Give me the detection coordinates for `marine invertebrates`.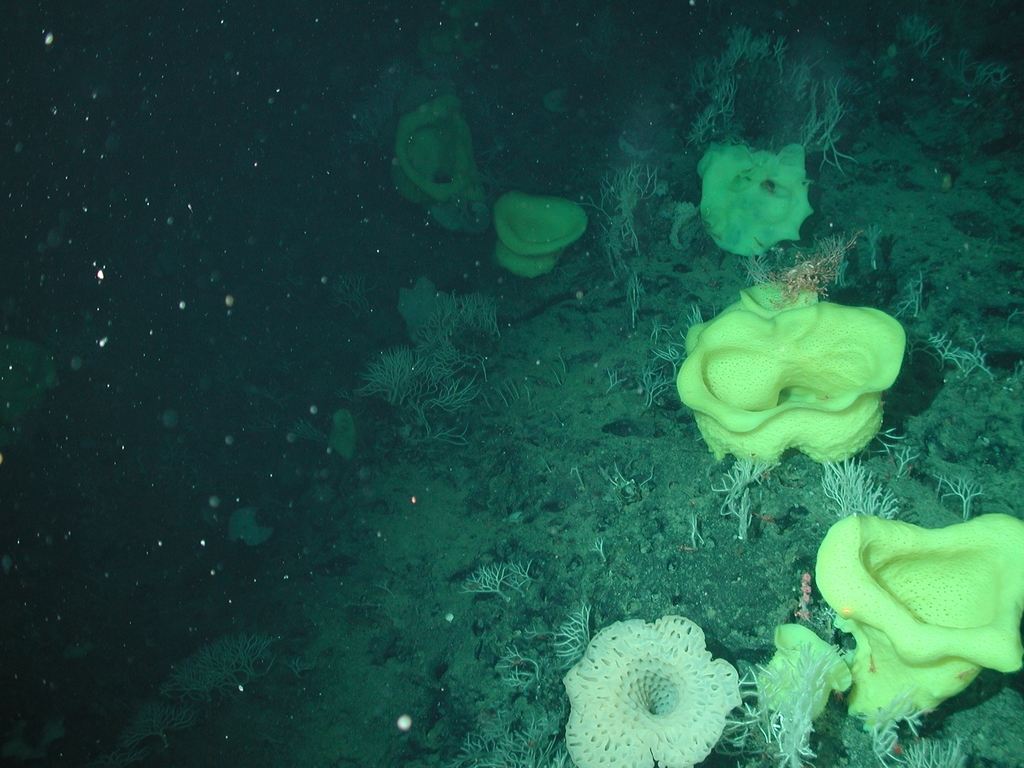
x1=457, y1=279, x2=530, y2=339.
